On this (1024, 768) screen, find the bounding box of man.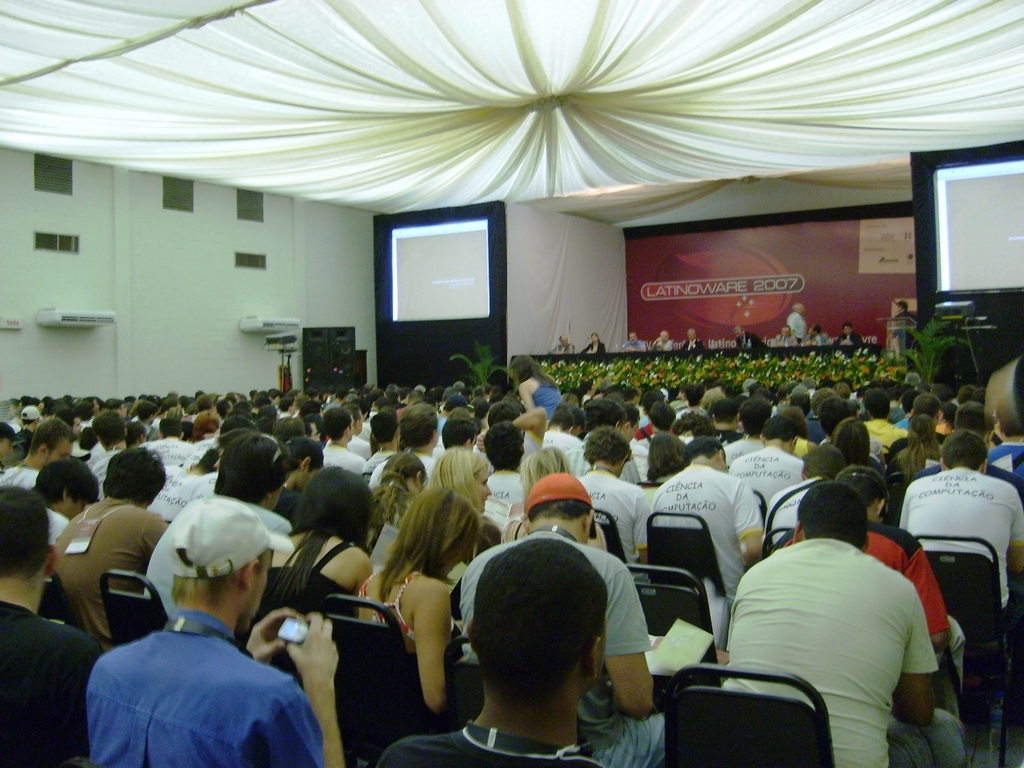
Bounding box: locate(788, 299, 809, 342).
